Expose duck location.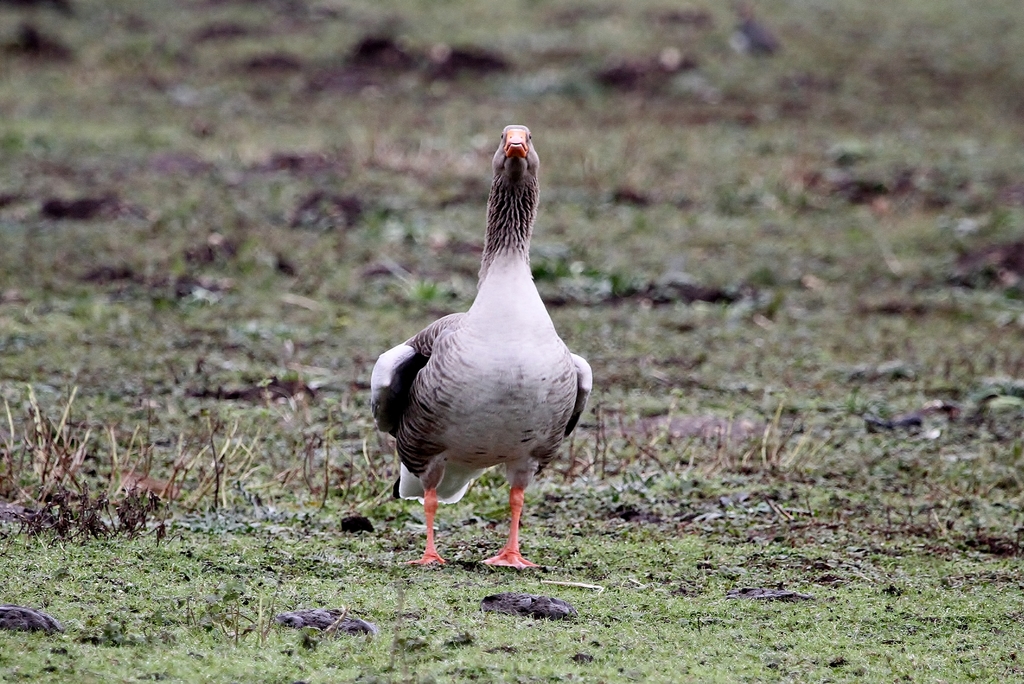
Exposed at <bbox>364, 118, 596, 589</bbox>.
